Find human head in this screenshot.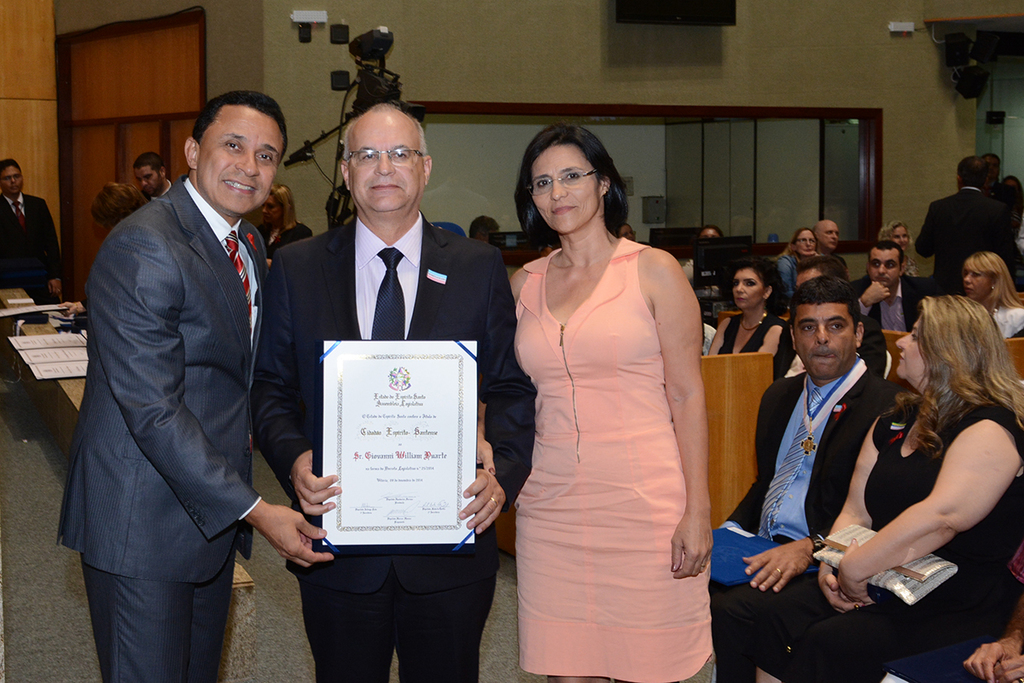
The bounding box for human head is (left=181, top=87, right=287, bottom=215).
